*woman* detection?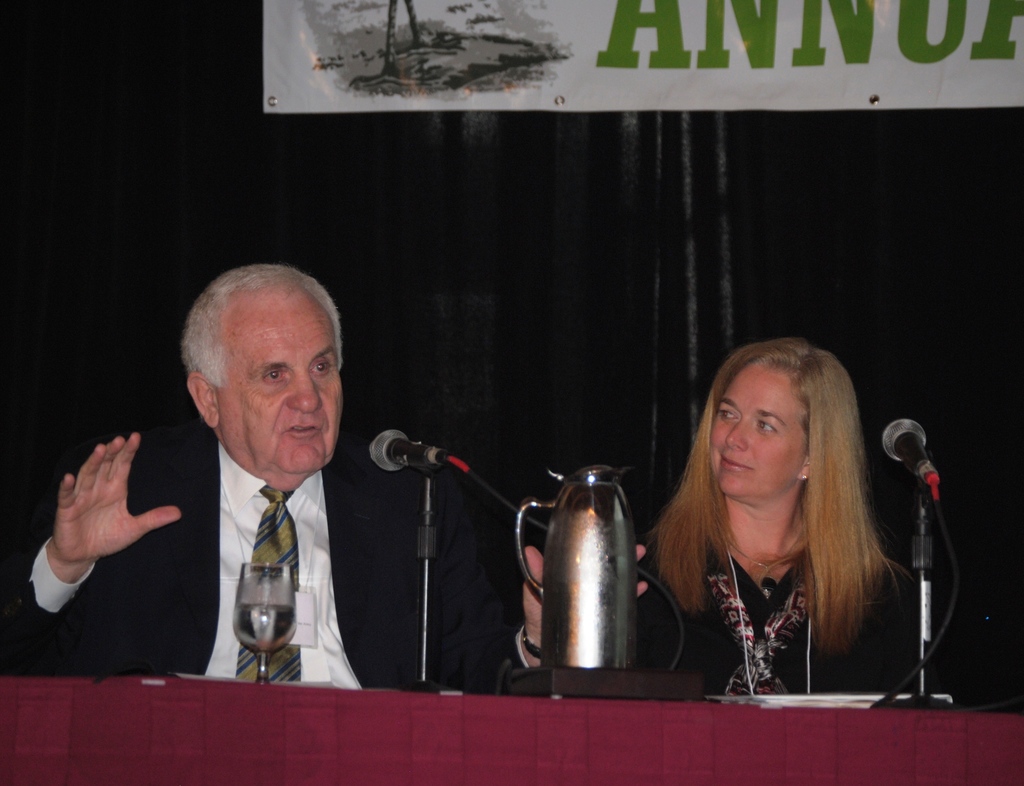
x1=616 y1=350 x2=964 y2=710
